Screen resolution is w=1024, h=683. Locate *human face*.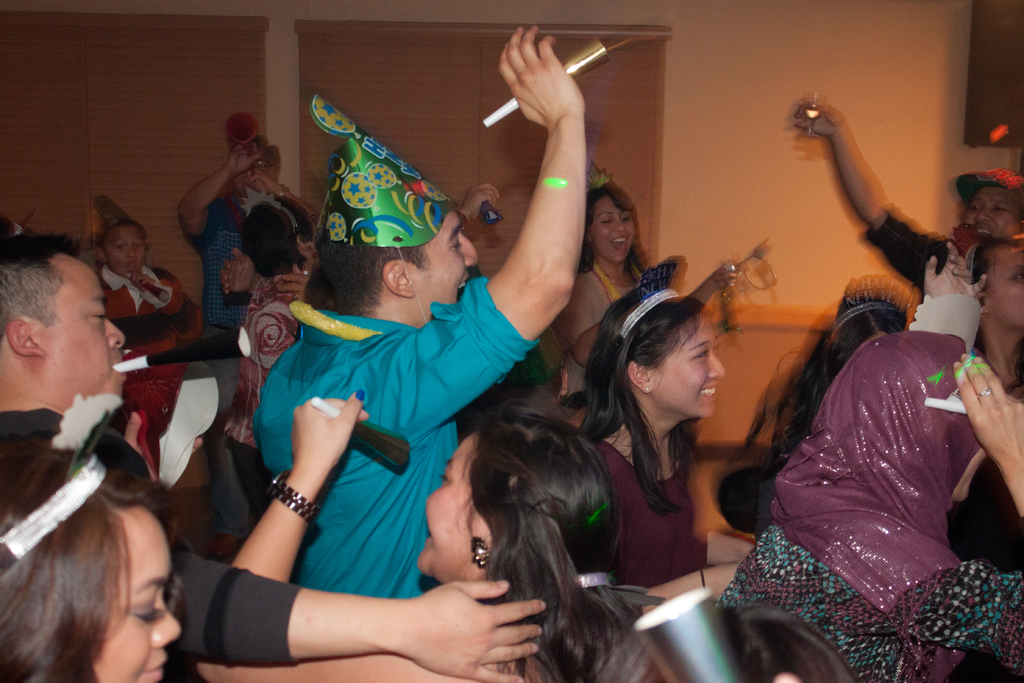
47:256:121:398.
